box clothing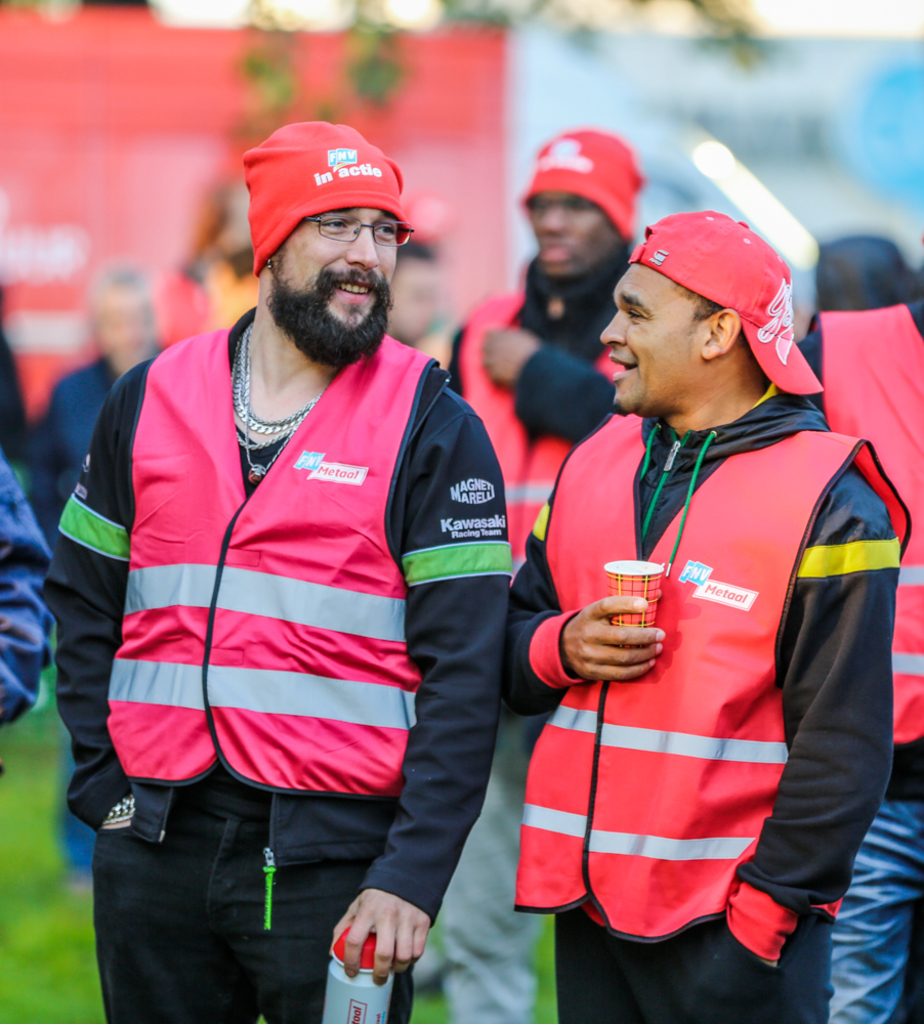
<bbox>510, 403, 906, 1023</bbox>
